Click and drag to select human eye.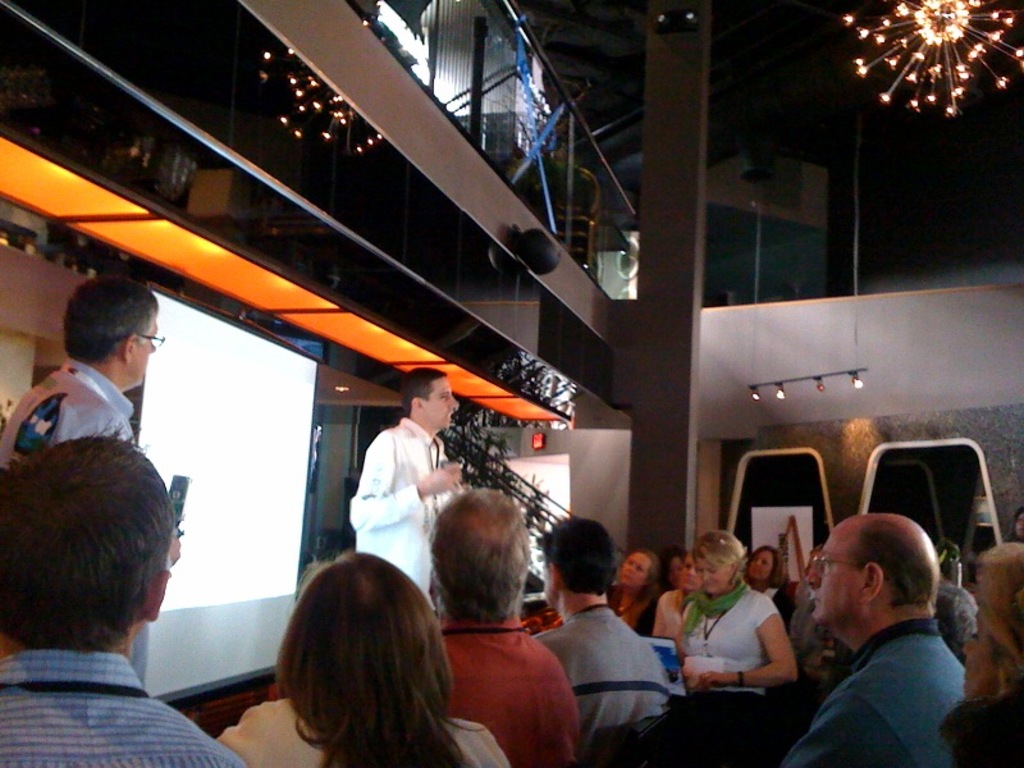
Selection: detection(636, 567, 648, 576).
